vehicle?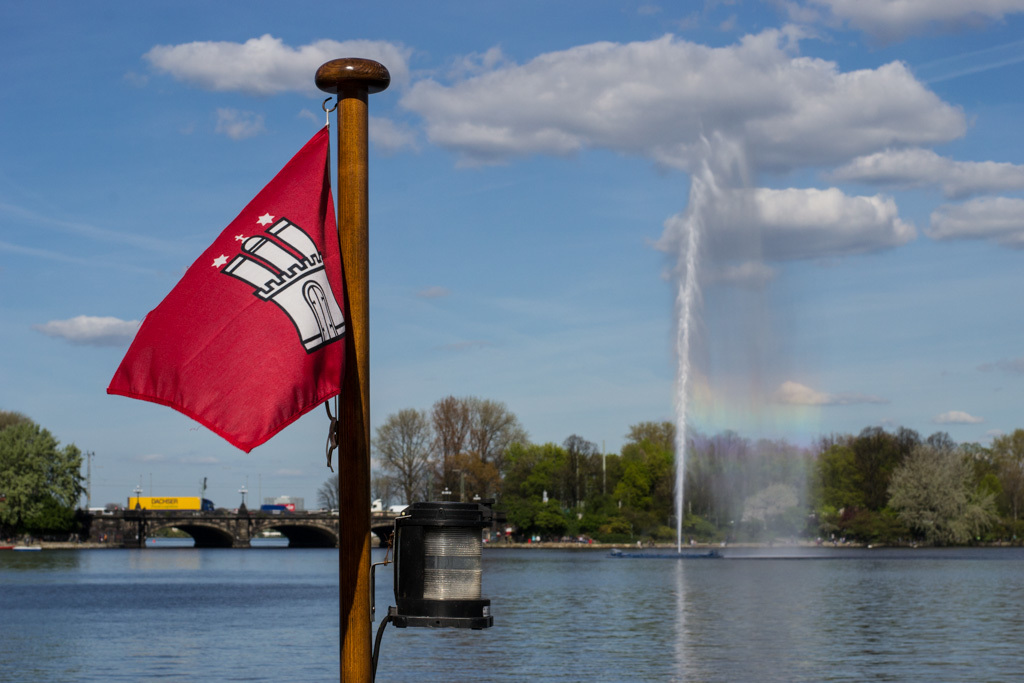
detection(369, 495, 386, 522)
